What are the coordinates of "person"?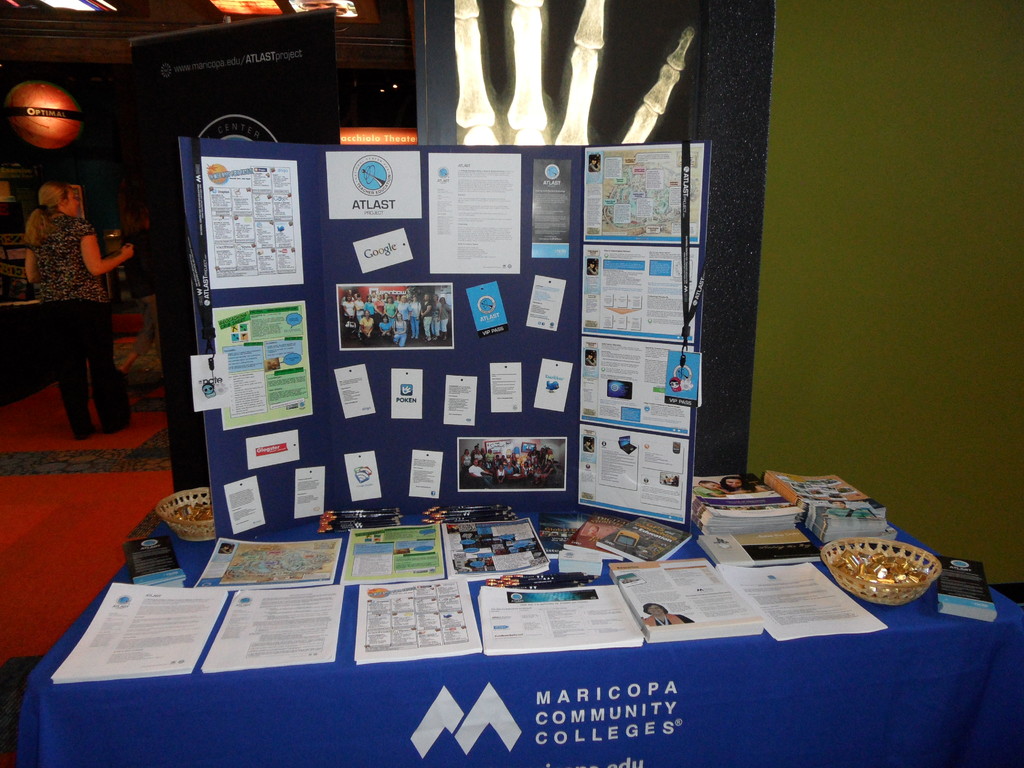
<box>719,475,766,492</box>.
